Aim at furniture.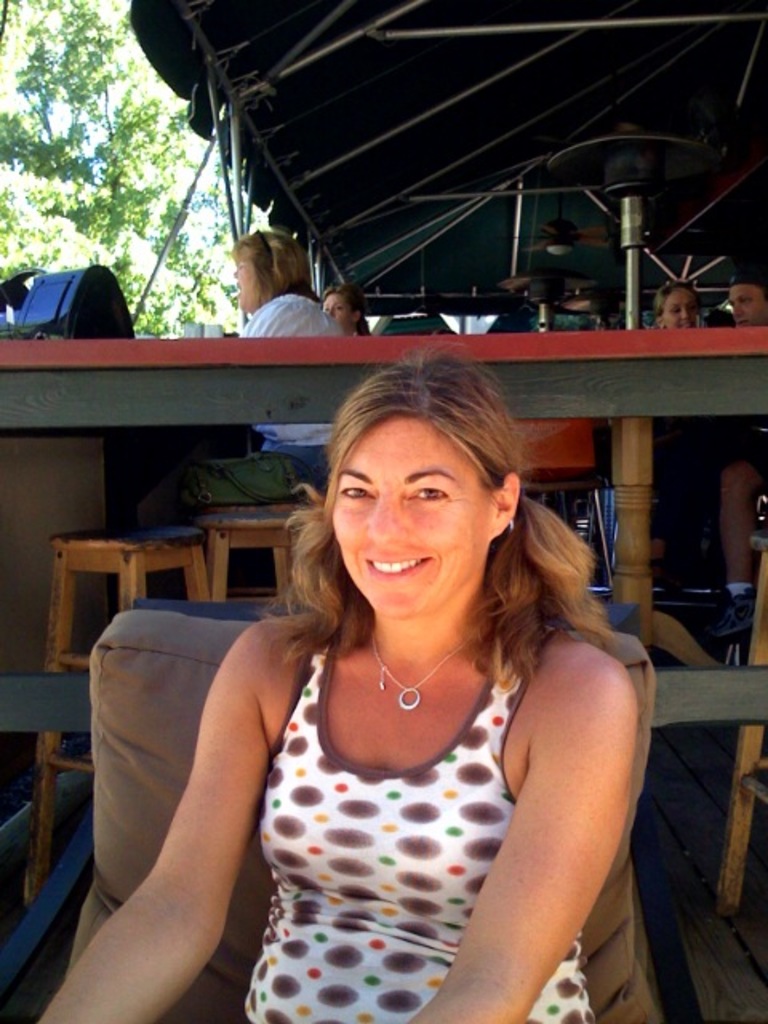
Aimed at <bbox>19, 522, 221, 925</bbox>.
